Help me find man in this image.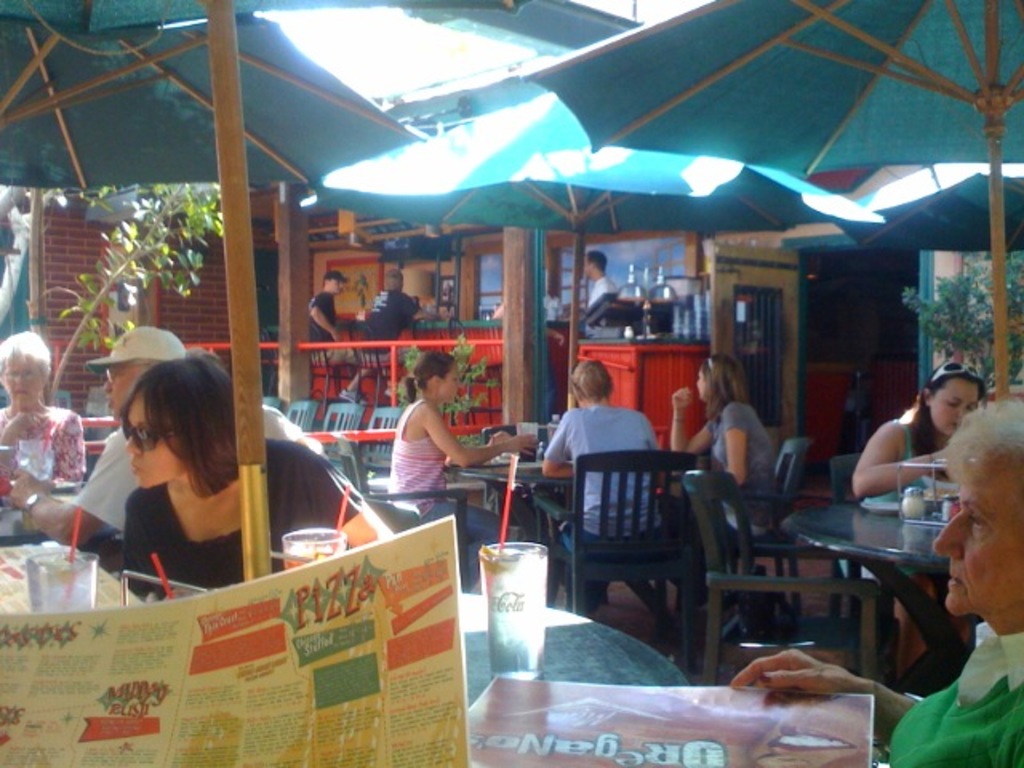
Found it: rect(2, 323, 299, 550).
